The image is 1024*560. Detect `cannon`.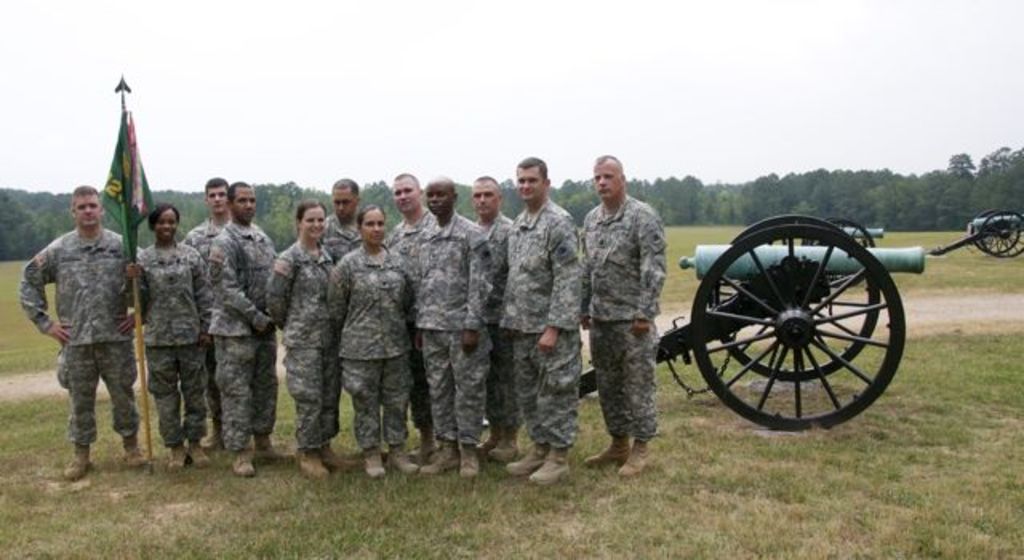
Detection: l=802, t=213, r=886, b=245.
